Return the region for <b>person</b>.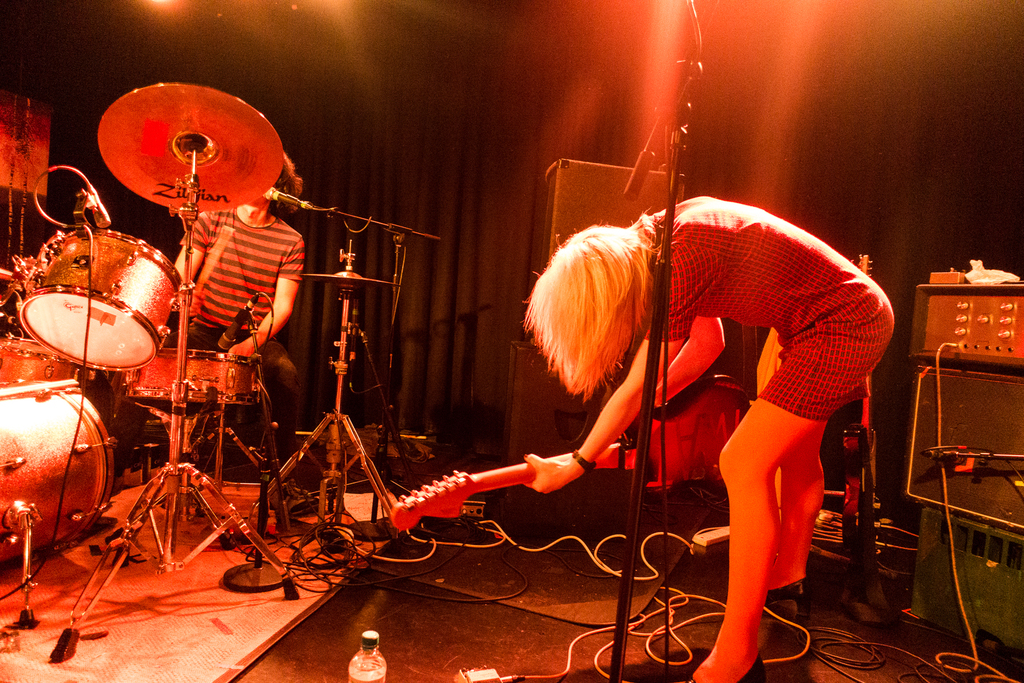
(175,149,316,457).
